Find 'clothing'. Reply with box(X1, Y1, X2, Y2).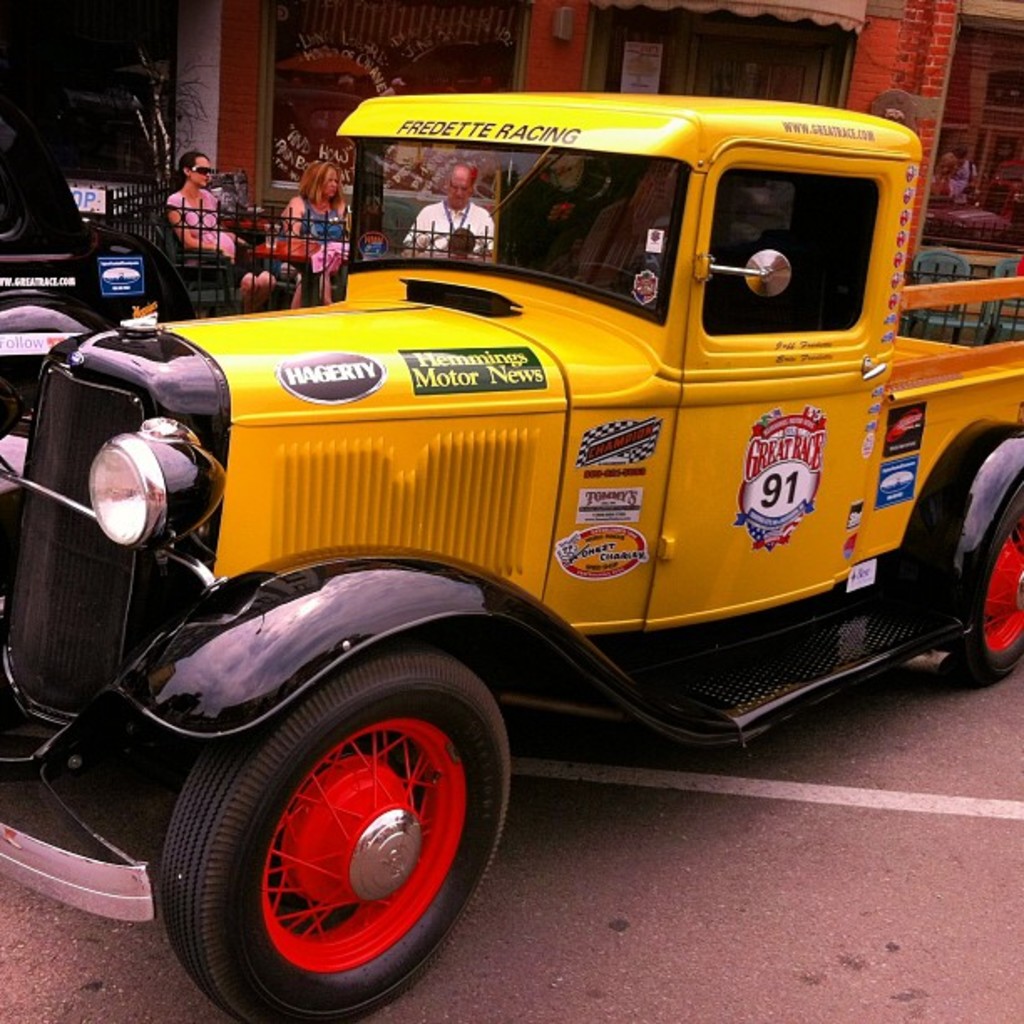
box(289, 189, 351, 279).
